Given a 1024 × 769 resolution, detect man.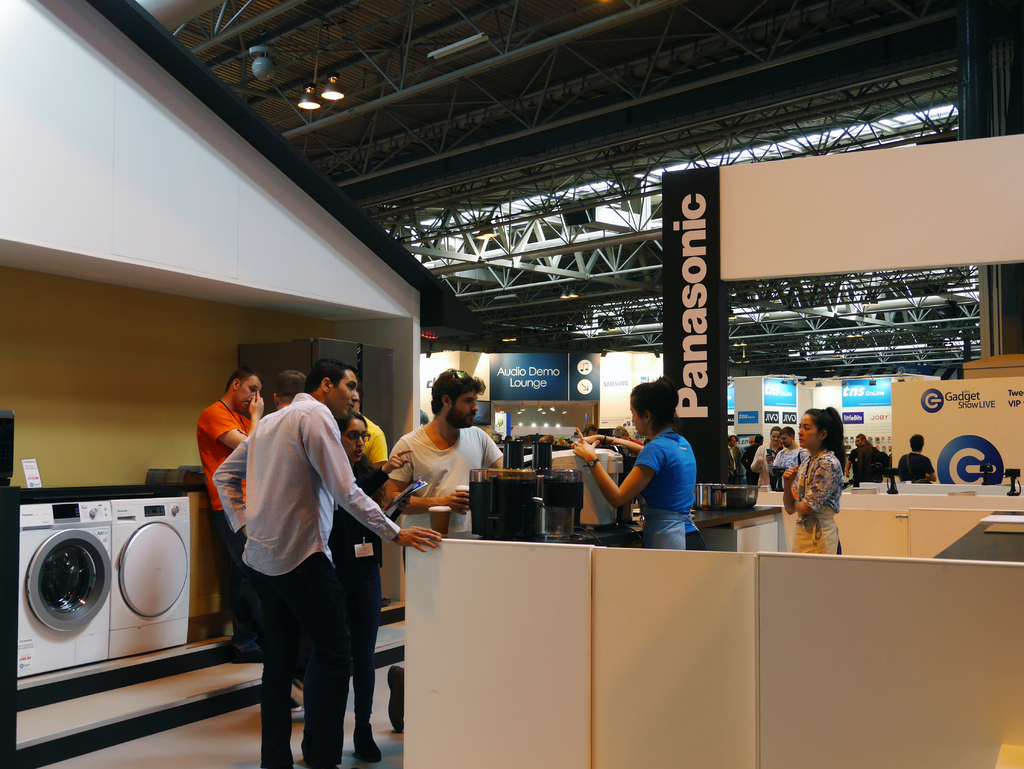
left=897, top=435, right=938, bottom=482.
